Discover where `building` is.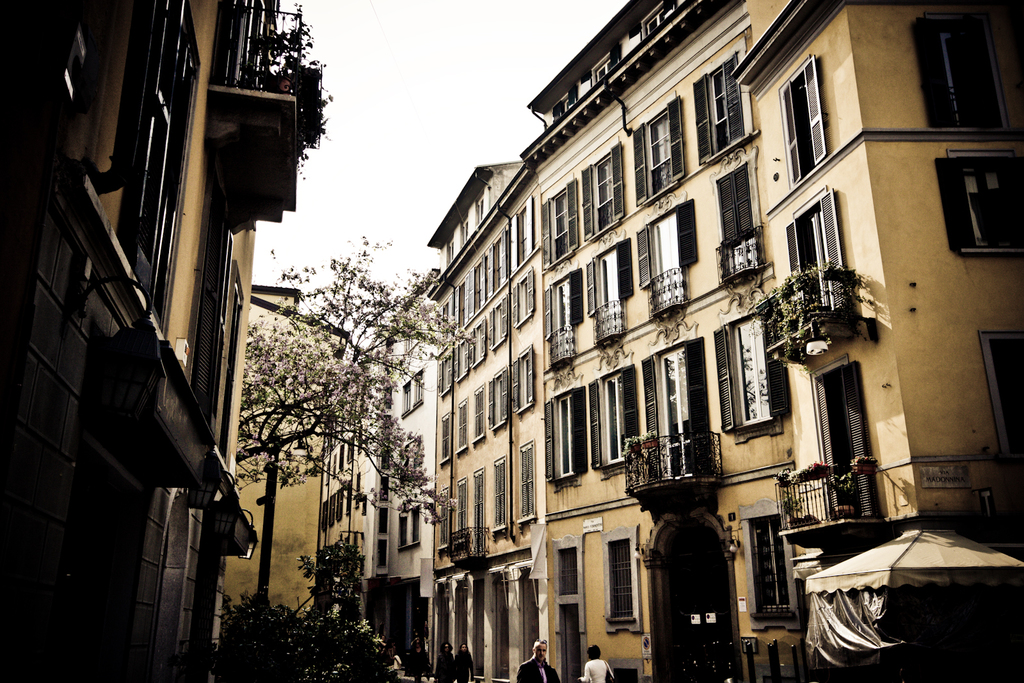
Discovered at bbox=[0, 0, 260, 682].
